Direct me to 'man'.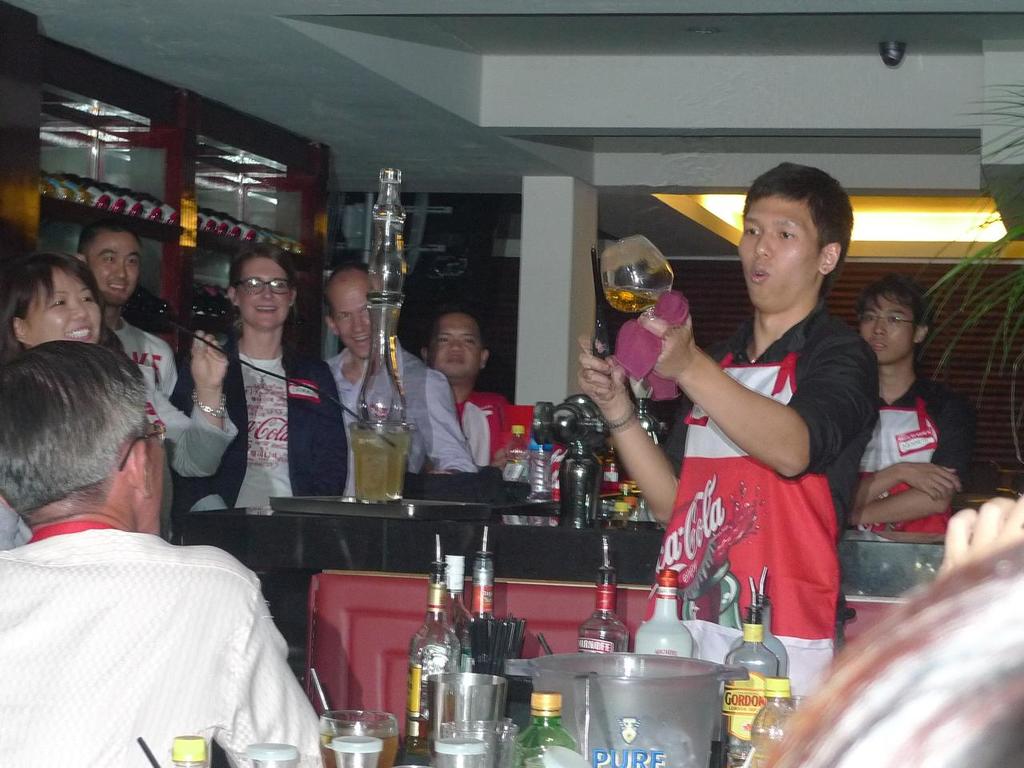
Direction: bbox=[73, 218, 242, 522].
